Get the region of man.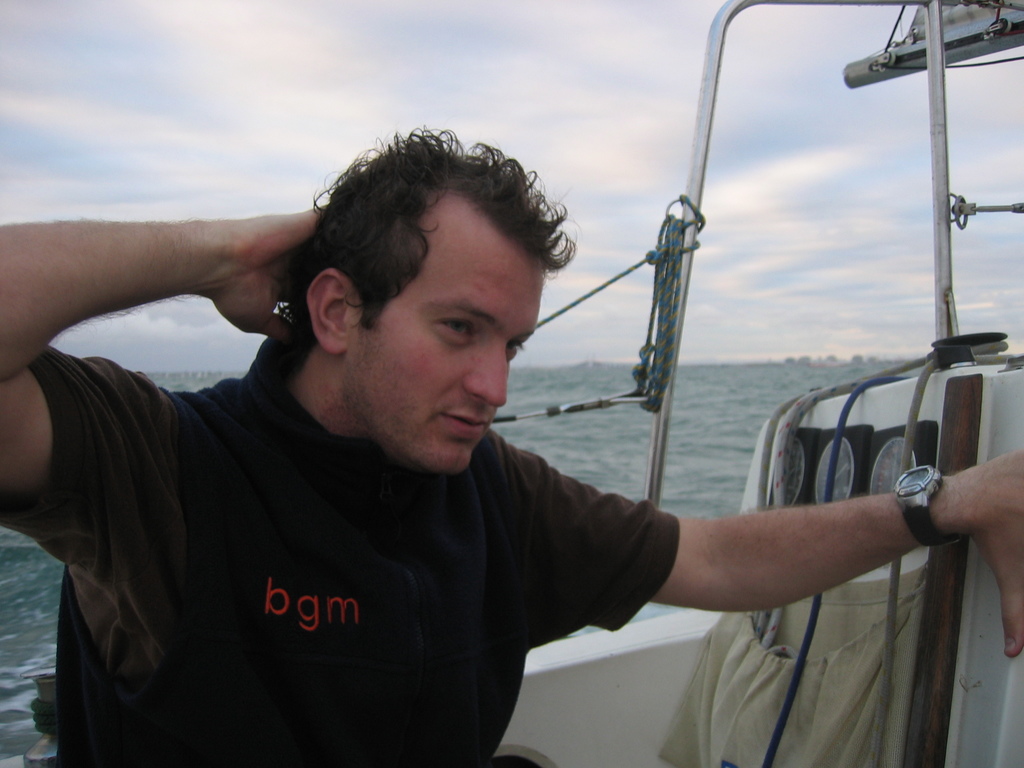
detection(1, 129, 1023, 767).
